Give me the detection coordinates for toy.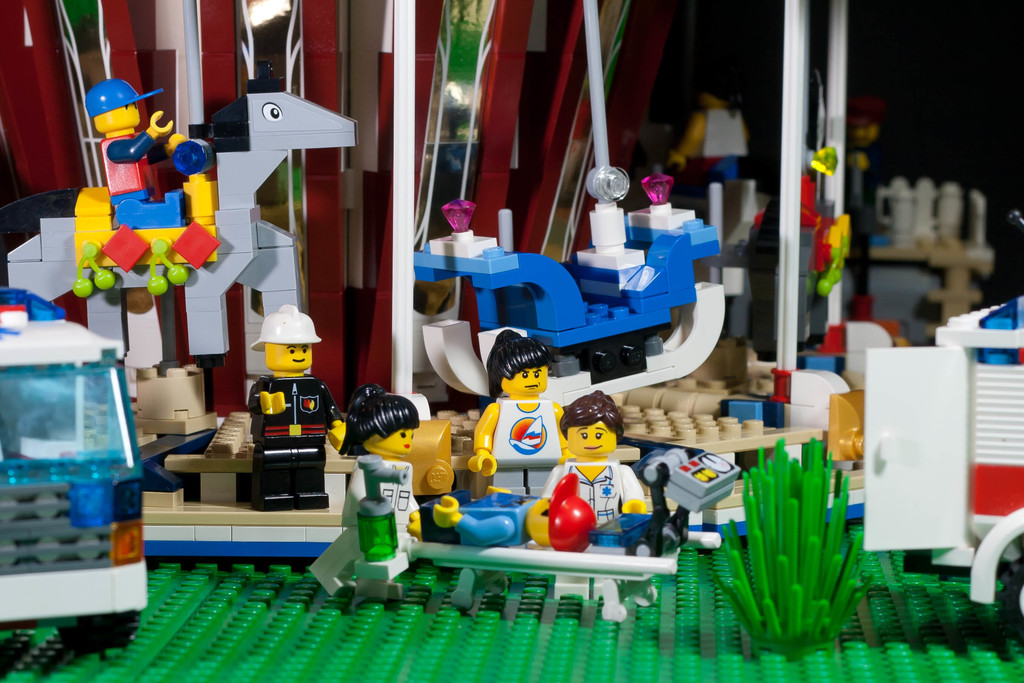
(x1=527, y1=390, x2=643, y2=553).
